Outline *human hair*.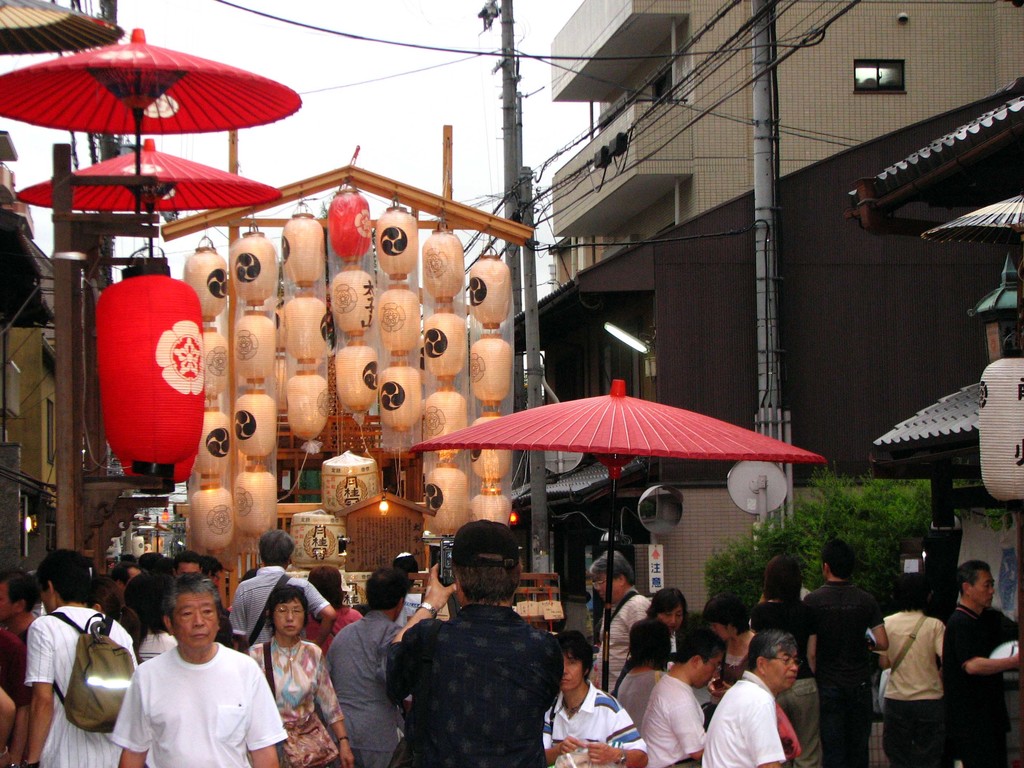
Outline: {"x1": 90, "y1": 574, "x2": 139, "y2": 653}.
